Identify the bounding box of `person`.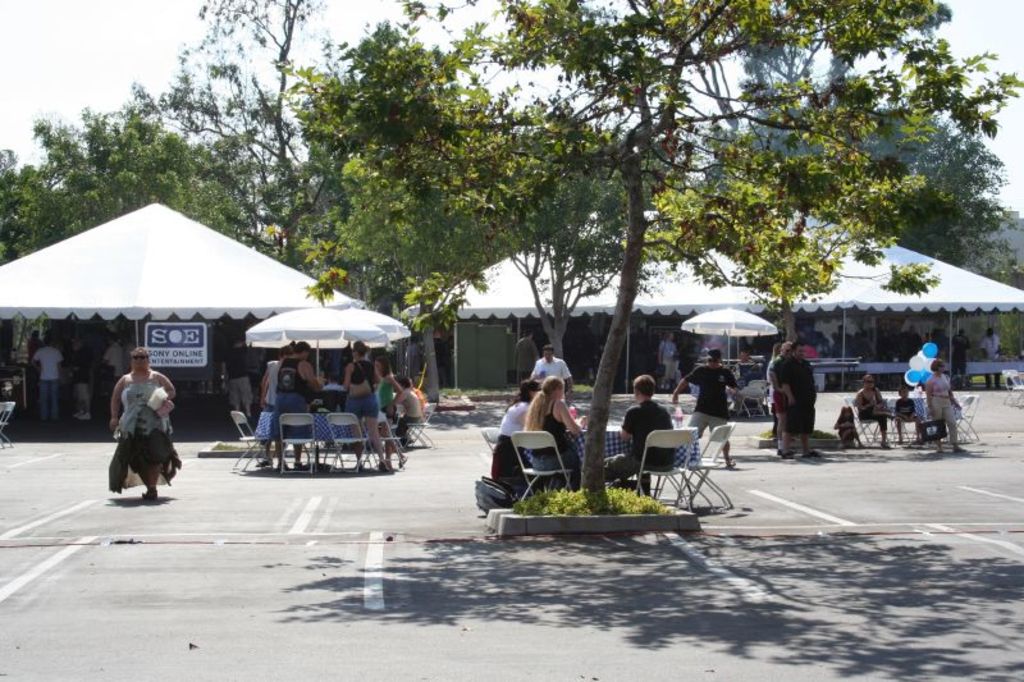
[105,353,180,504].
